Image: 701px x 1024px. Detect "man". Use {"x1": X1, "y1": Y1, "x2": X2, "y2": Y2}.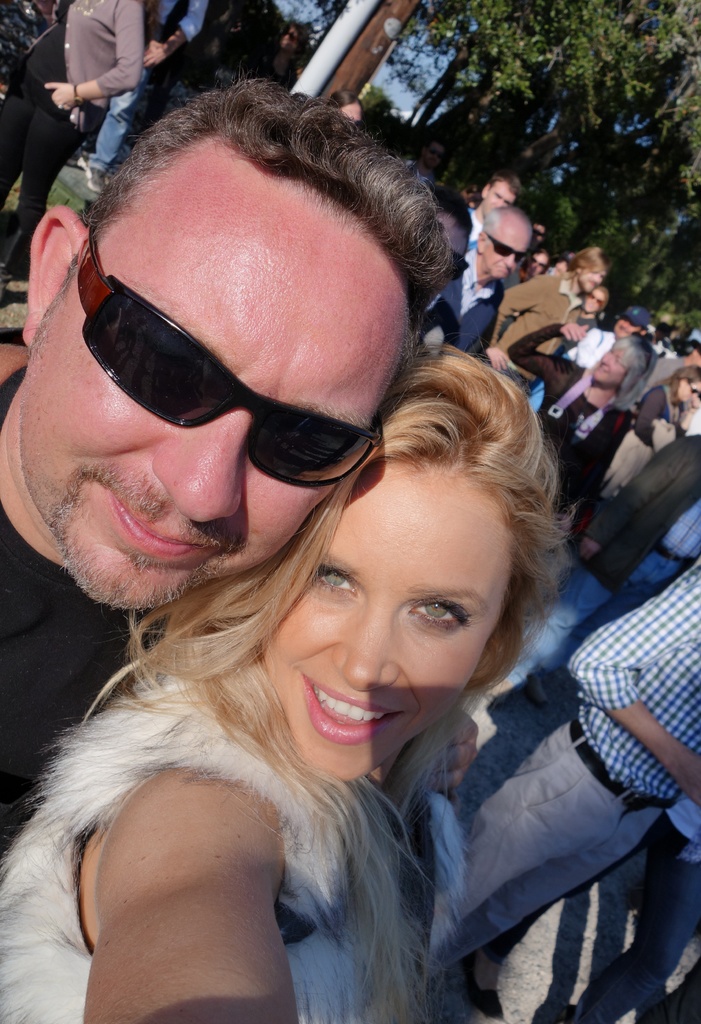
{"x1": 528, "y1": 308, "x2": 651, "y2": 413}.
